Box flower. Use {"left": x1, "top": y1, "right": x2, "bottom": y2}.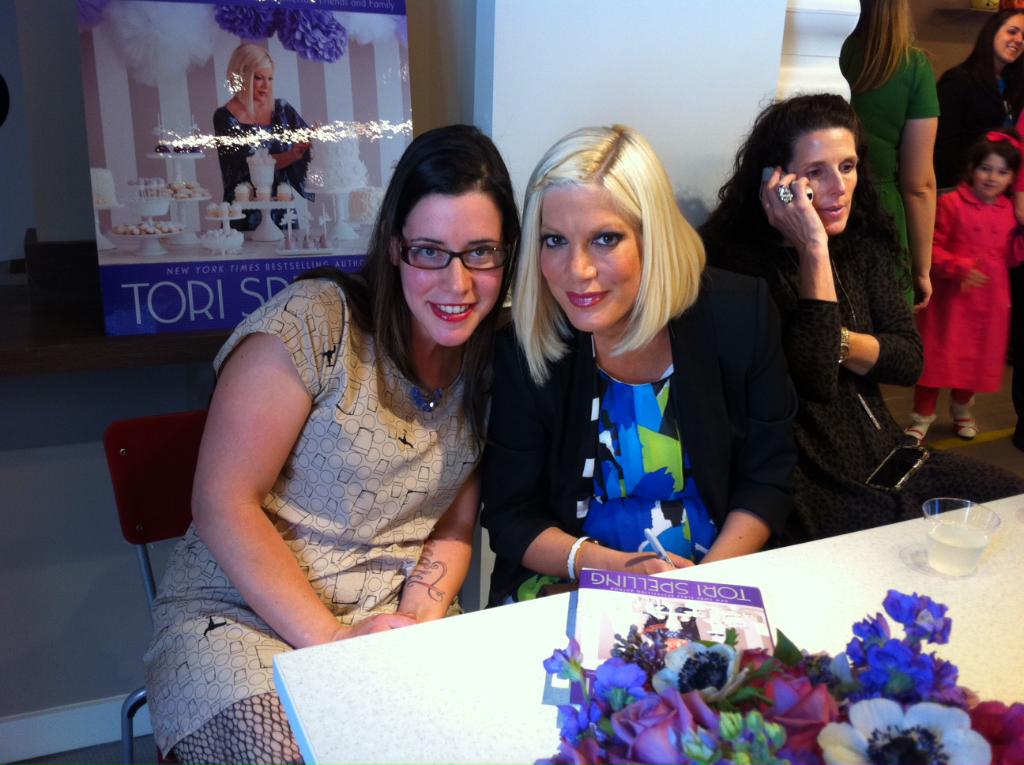
{"left": 815, "top": 700, "right": 988, "bottom": 764}.
